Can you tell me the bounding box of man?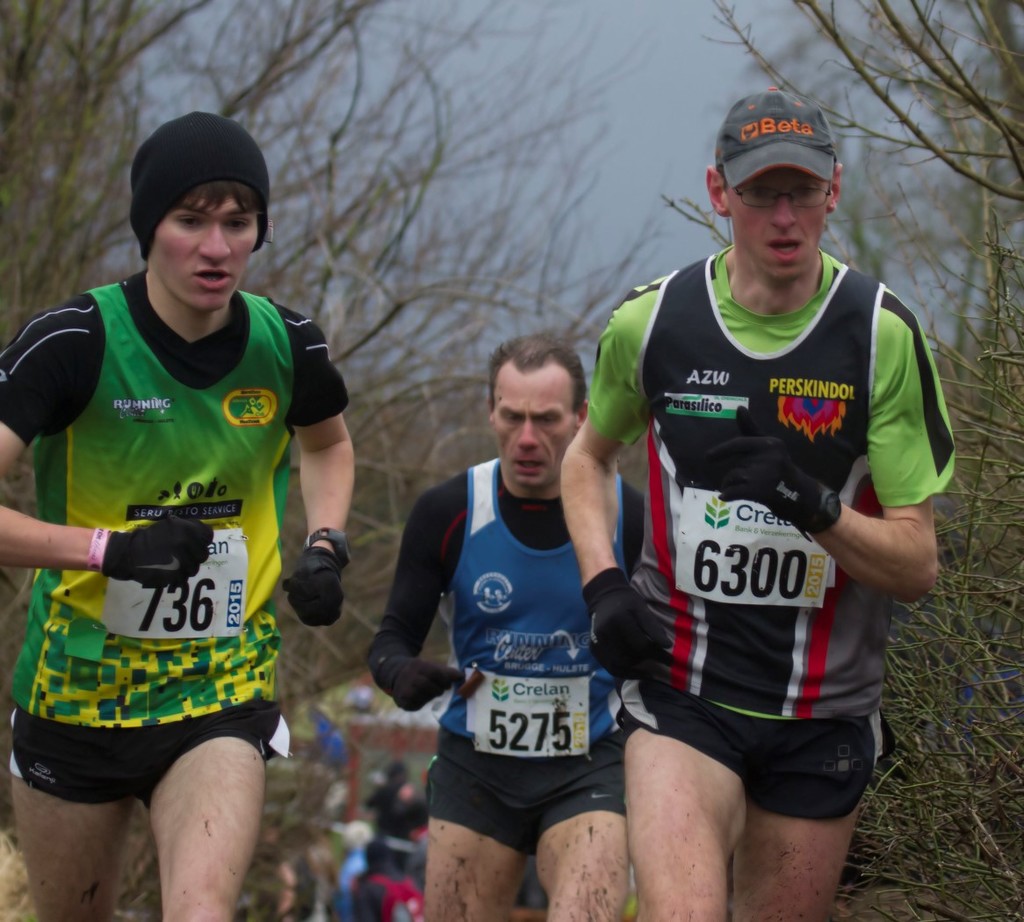
[x1=536, y1=61, x2=963, y2=921].
